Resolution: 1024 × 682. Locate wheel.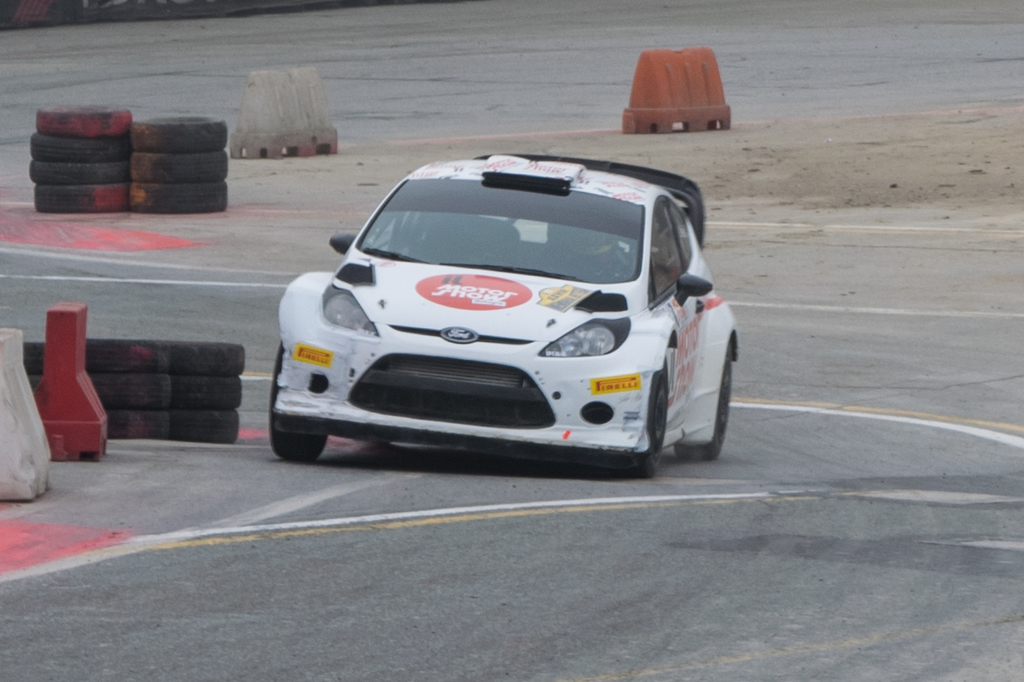
(130, 117, 227, 146).
